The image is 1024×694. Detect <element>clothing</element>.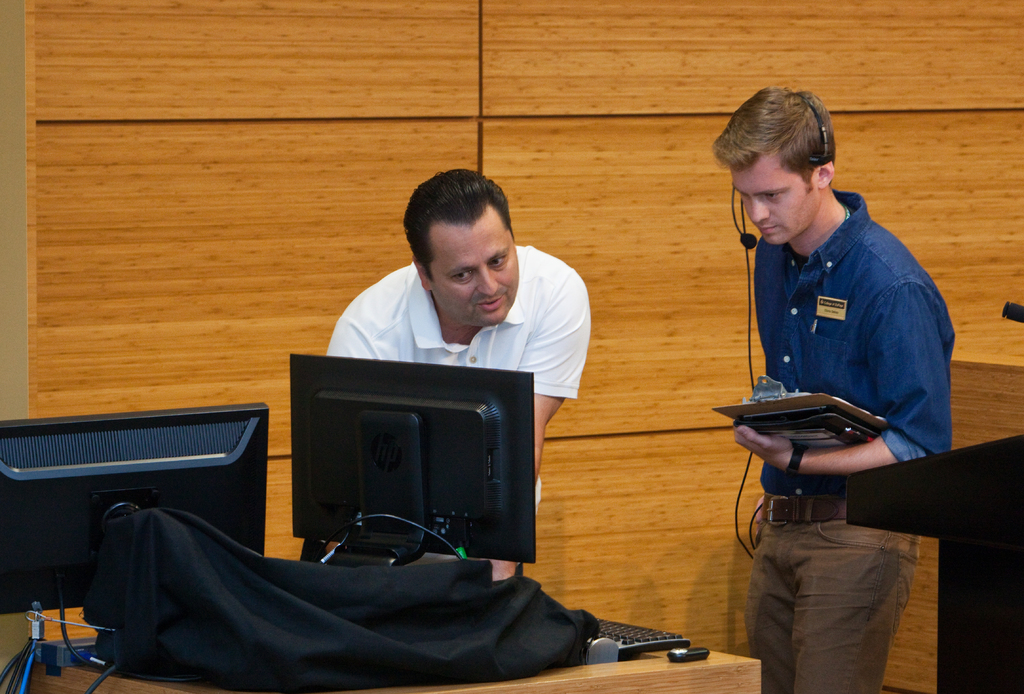
Detection: rect(325, 243, 593, 576).
